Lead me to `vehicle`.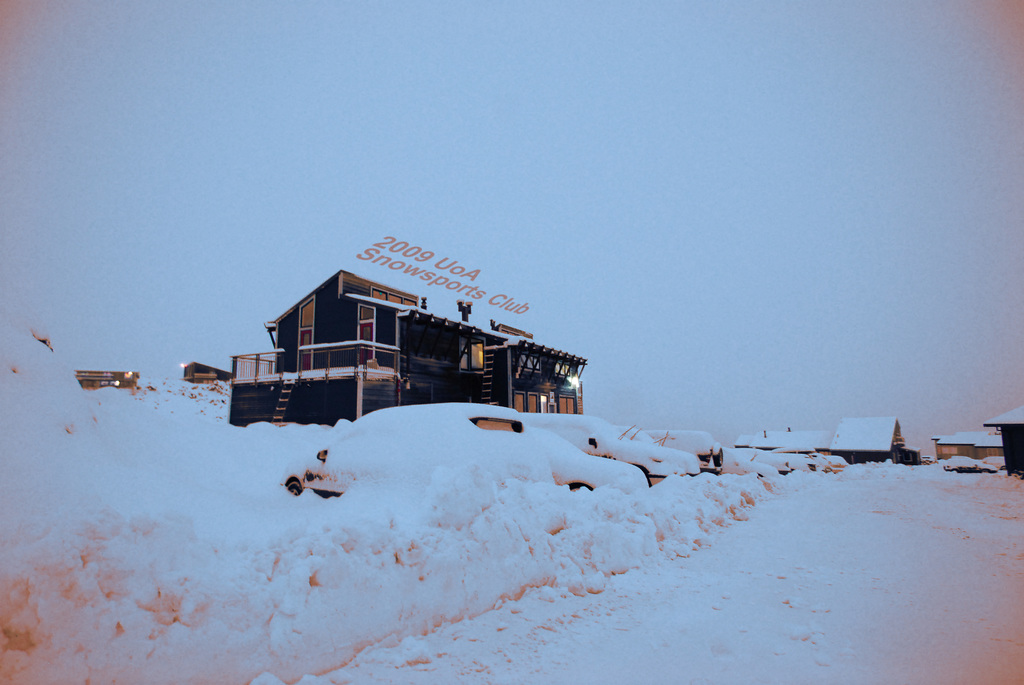
Lead to bbox=[621, 425, 703, 475].
